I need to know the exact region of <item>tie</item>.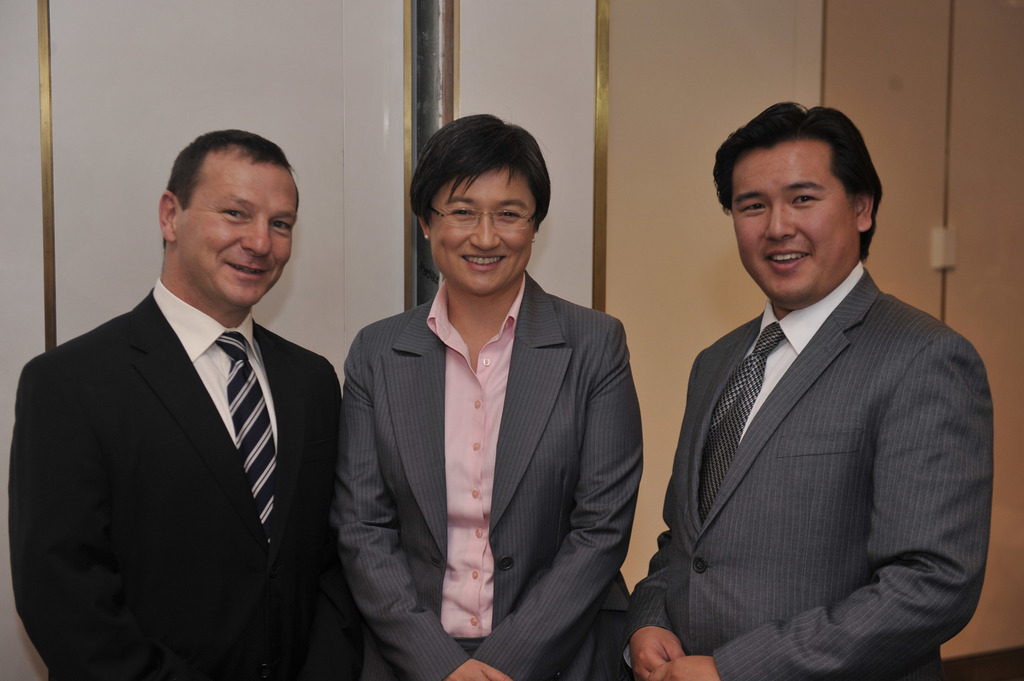
Region: select_region(705, 322, 786, 524).
